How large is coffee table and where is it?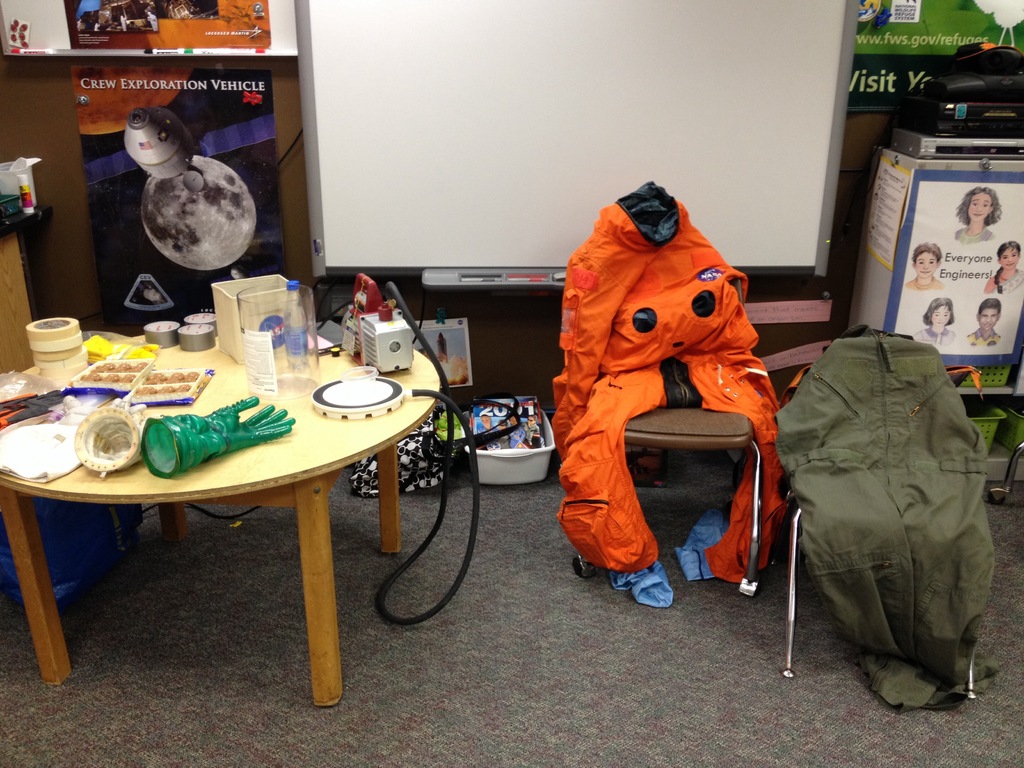
Bounding box: 19,319,474,693.
